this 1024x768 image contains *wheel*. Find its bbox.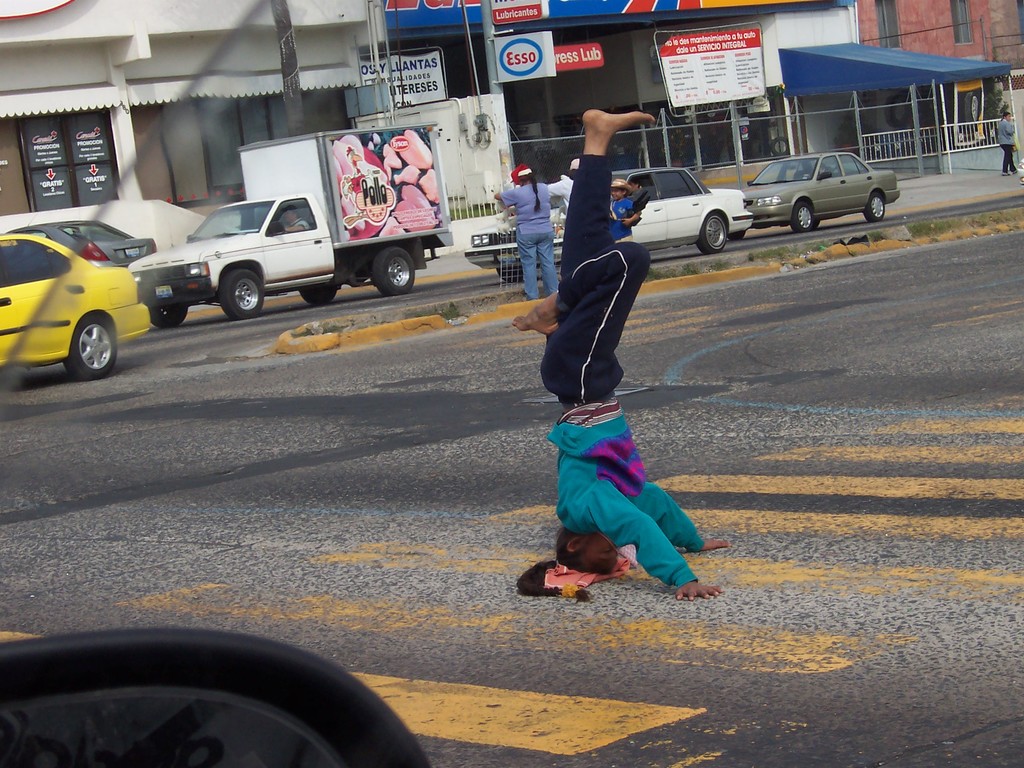
x1=301 y1=280 x2=335 y2=307.
